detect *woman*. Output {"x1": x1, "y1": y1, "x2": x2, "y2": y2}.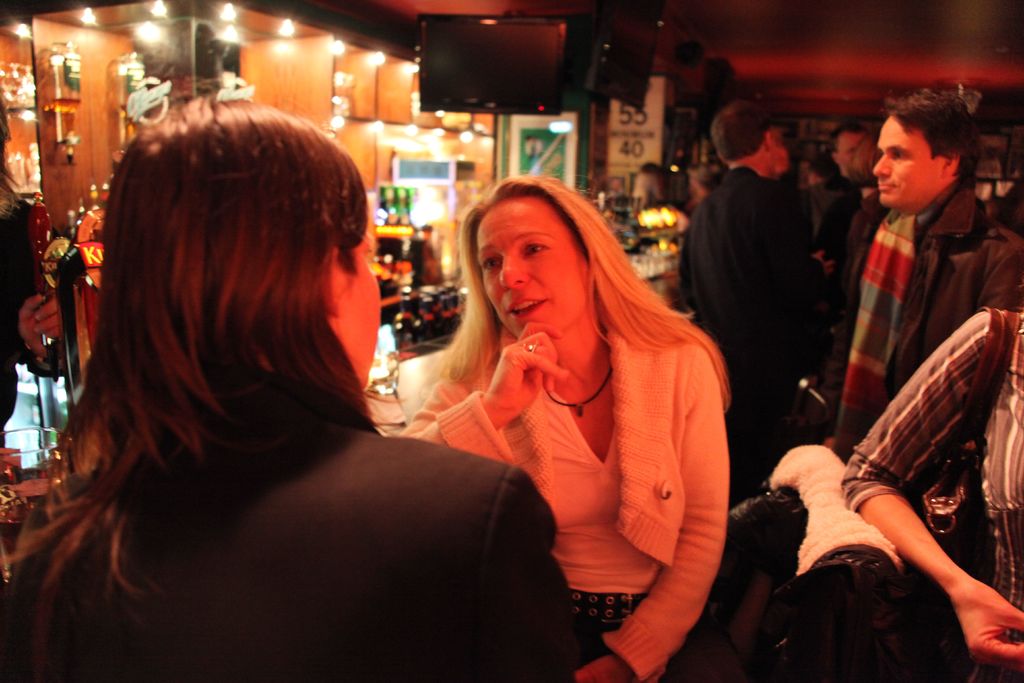
{"x1": 829, "y1": 309, "x2": 1023, "y2": 682}.
